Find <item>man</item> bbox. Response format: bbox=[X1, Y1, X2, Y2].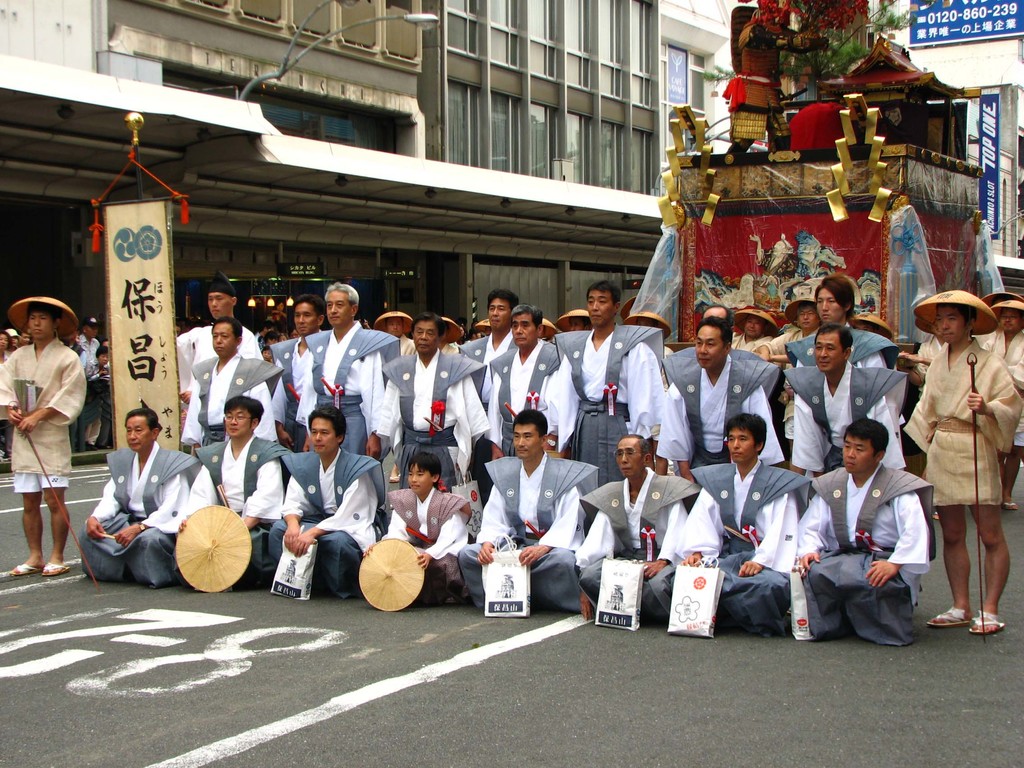
bbox=[783, 277, 903, 421].
